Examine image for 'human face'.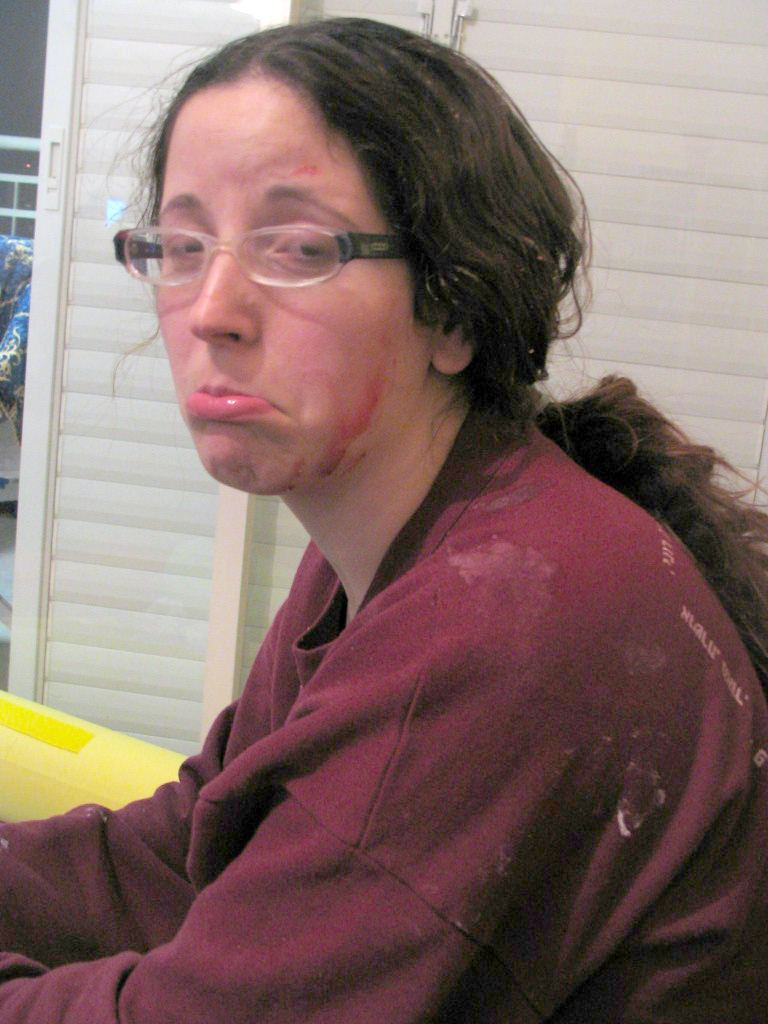
Examination result: 151:73:429:504.
